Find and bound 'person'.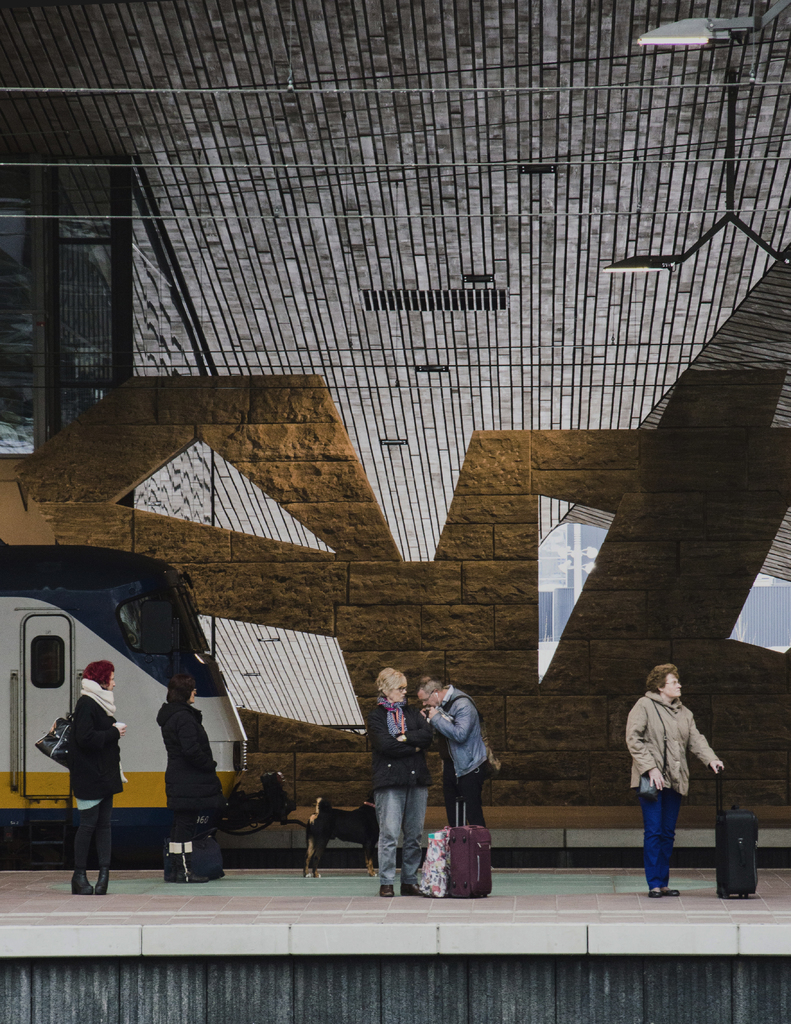
Bound: left=73, top=661, right=129, bottom=897.
